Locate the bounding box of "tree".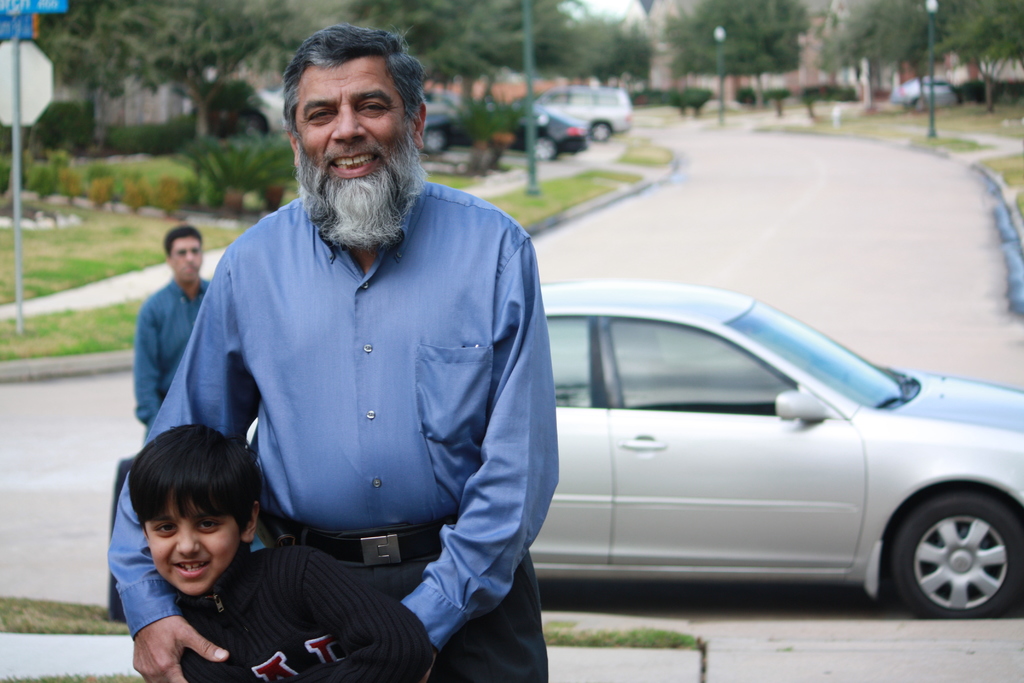
Bounding box: box(628, 18, 656, 89).
